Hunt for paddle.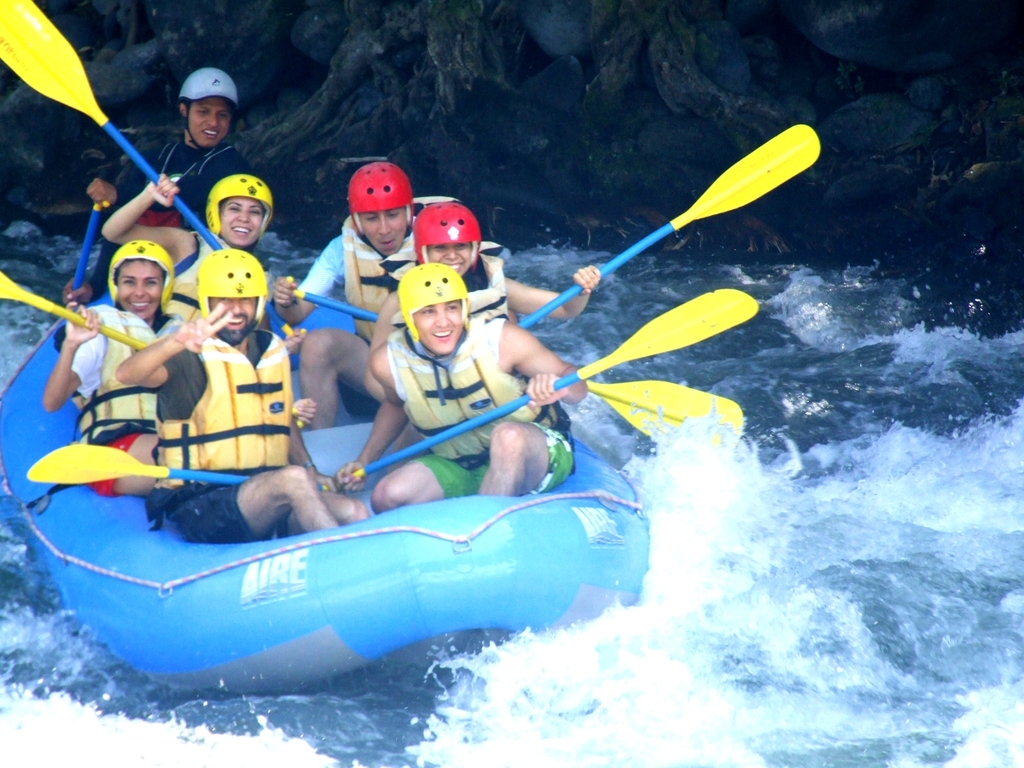
Hunted down at (left=27, top=445, right=329, bottom=492).
